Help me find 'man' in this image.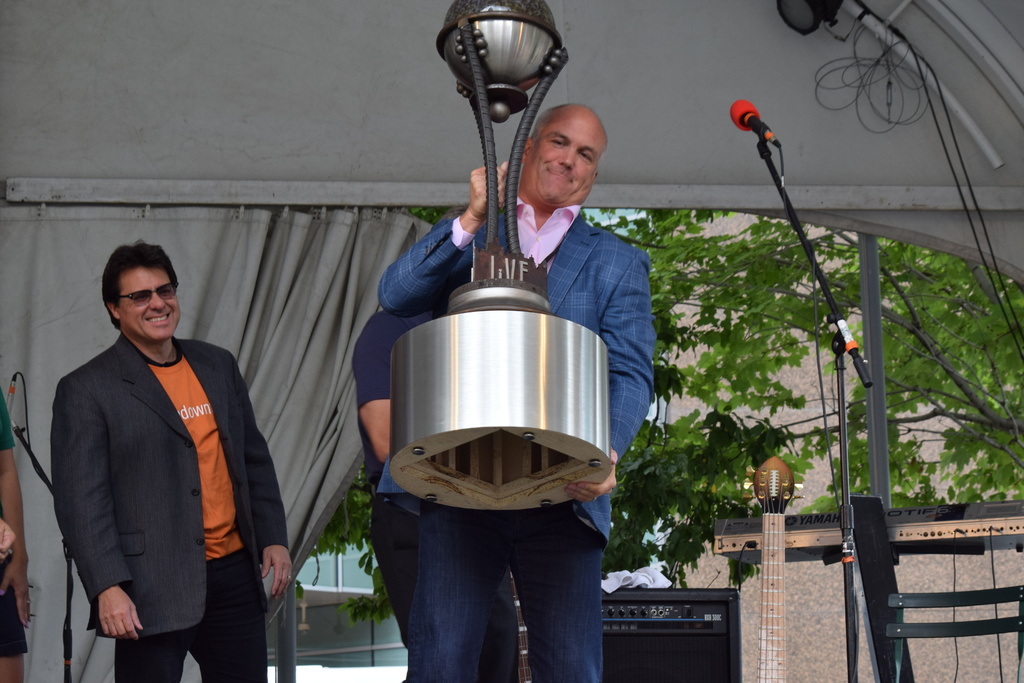
Found it: (x1=42, y1=226, x2=279, y2=678).
